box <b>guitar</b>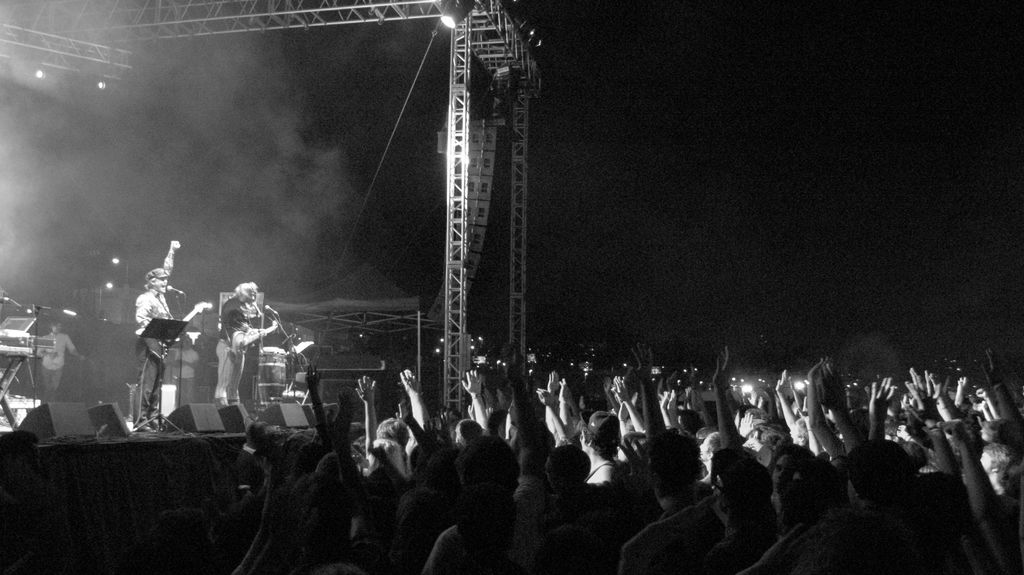
pyautogui.locateOnScreen(228, 320, 280, 358)
